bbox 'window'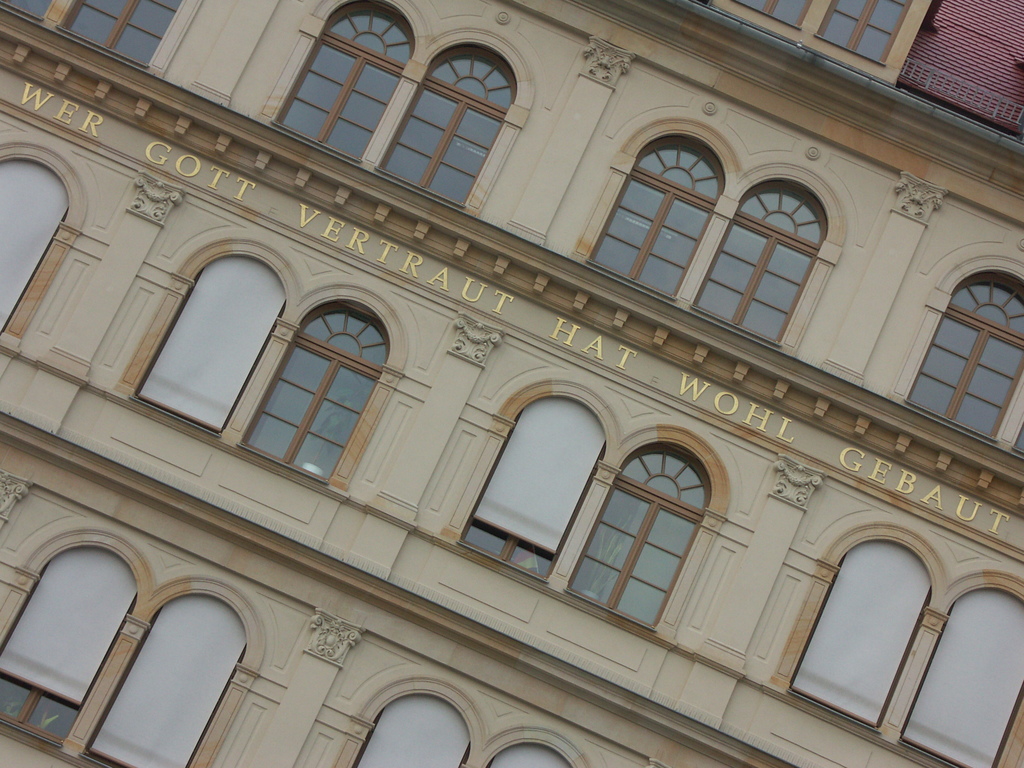
bbox=(372, 40, 522, 214)
